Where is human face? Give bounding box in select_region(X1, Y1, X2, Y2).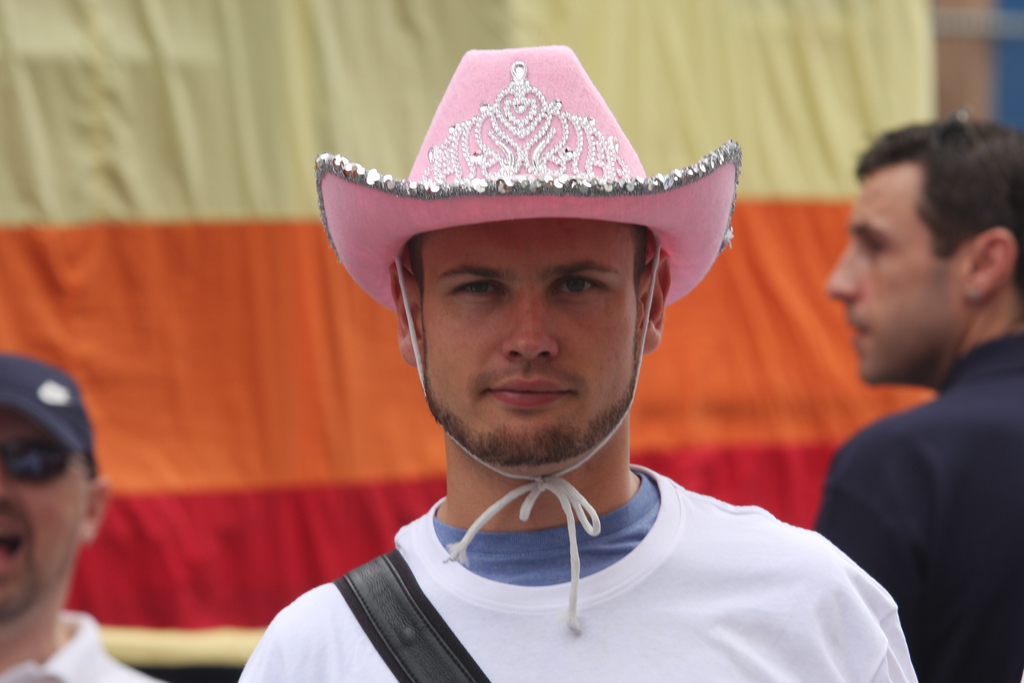
select_region(422, 215, 637, 461).
